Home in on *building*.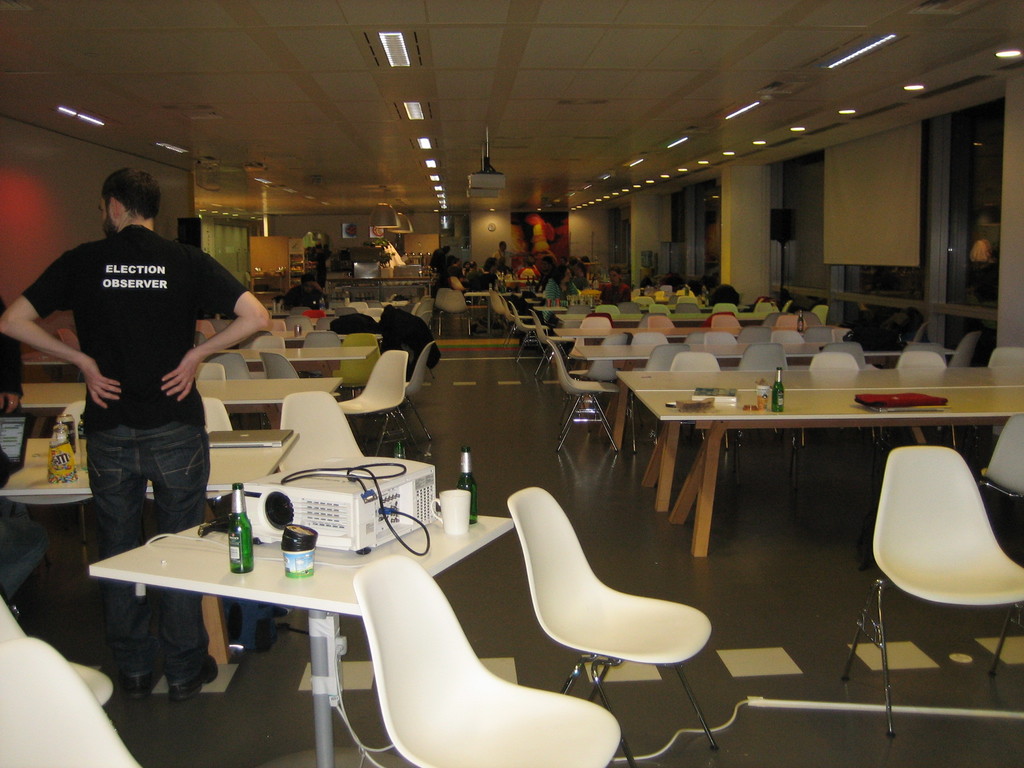
Homed in at select_region(0, 0, 1020, 767).
